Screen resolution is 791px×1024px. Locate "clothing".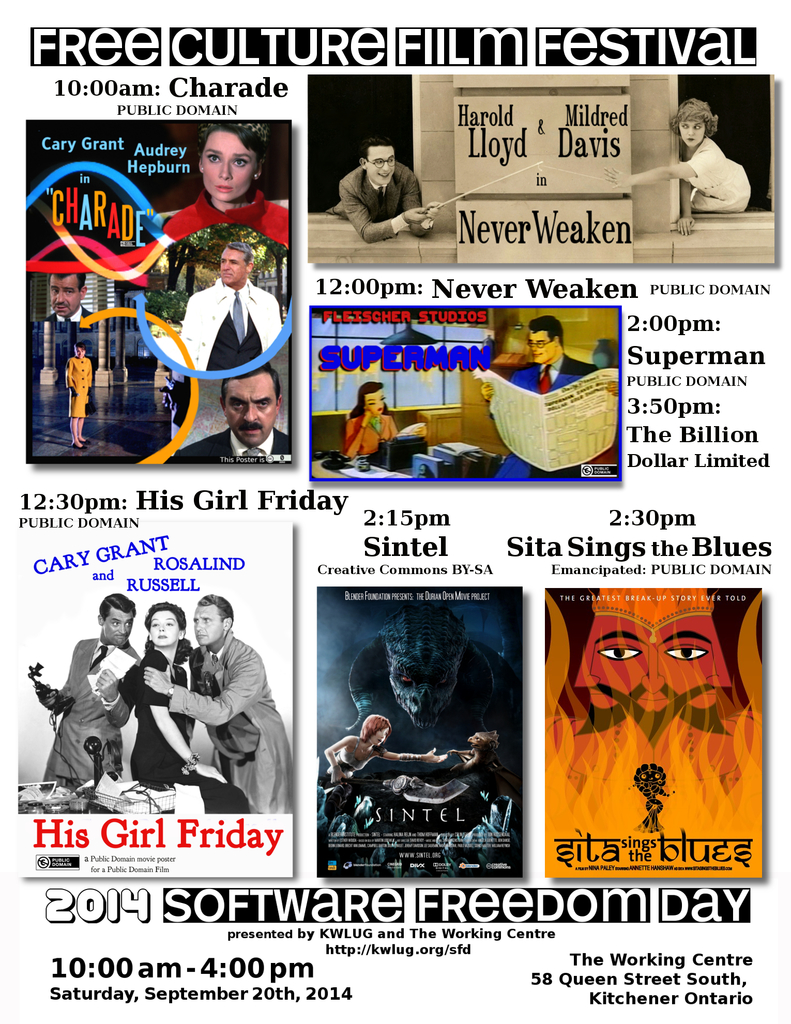
[left=161, top=185, right=291, bottom=250].
